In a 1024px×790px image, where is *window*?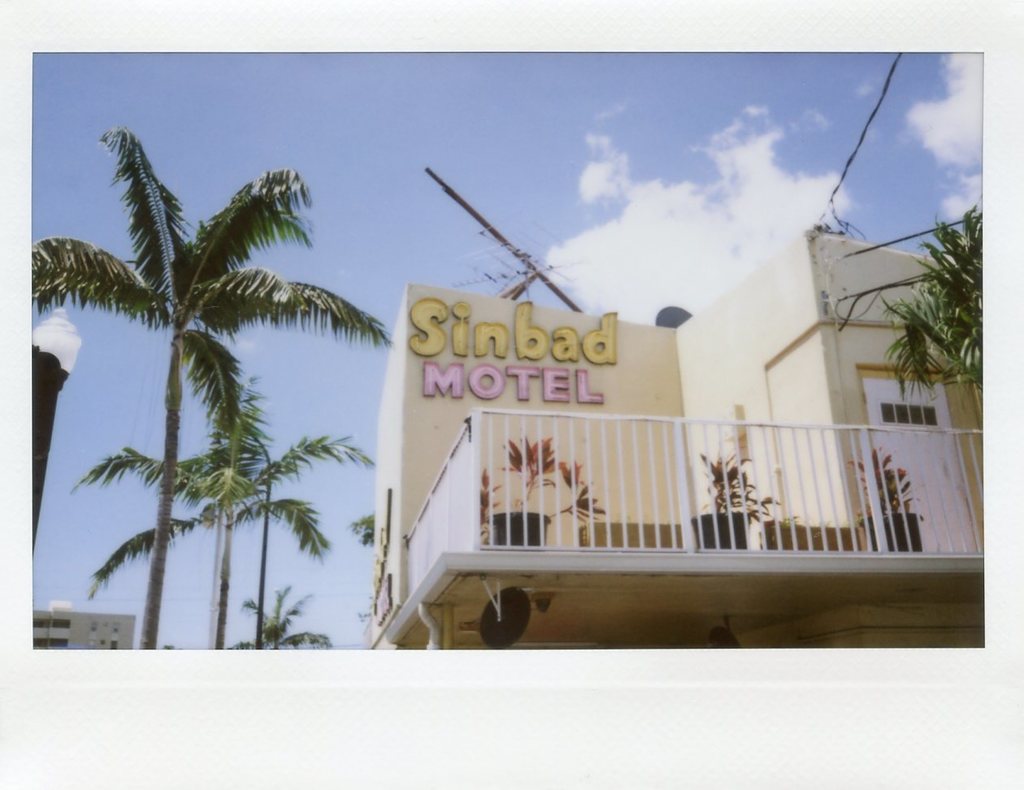
x1=32, y1=616, x2=72, y2=628.
